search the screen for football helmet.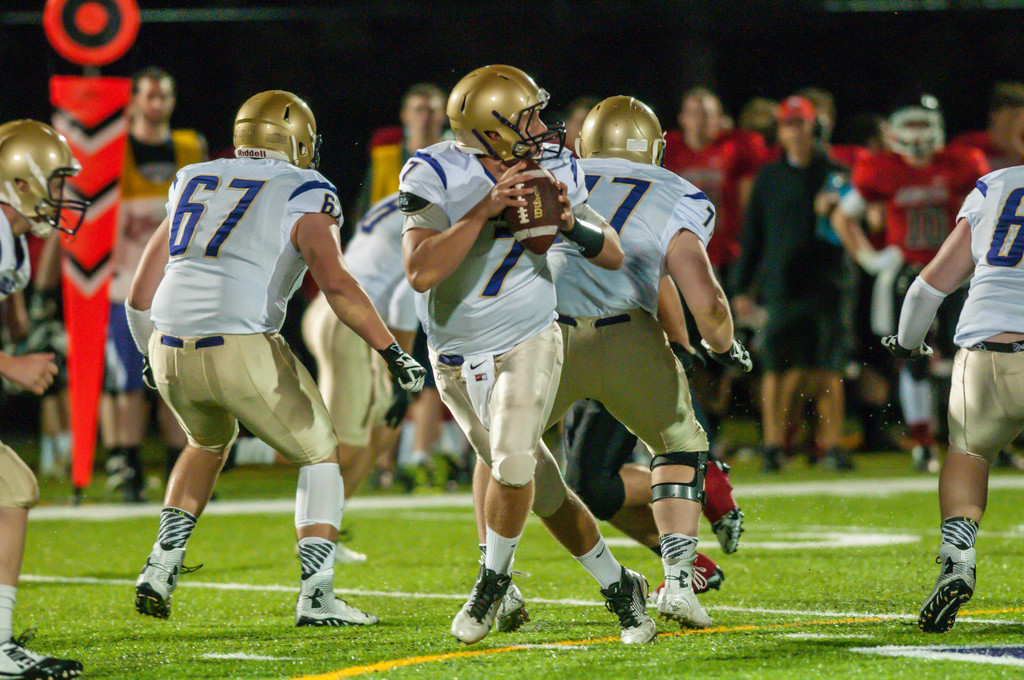
Found at (884,88,945,162).
